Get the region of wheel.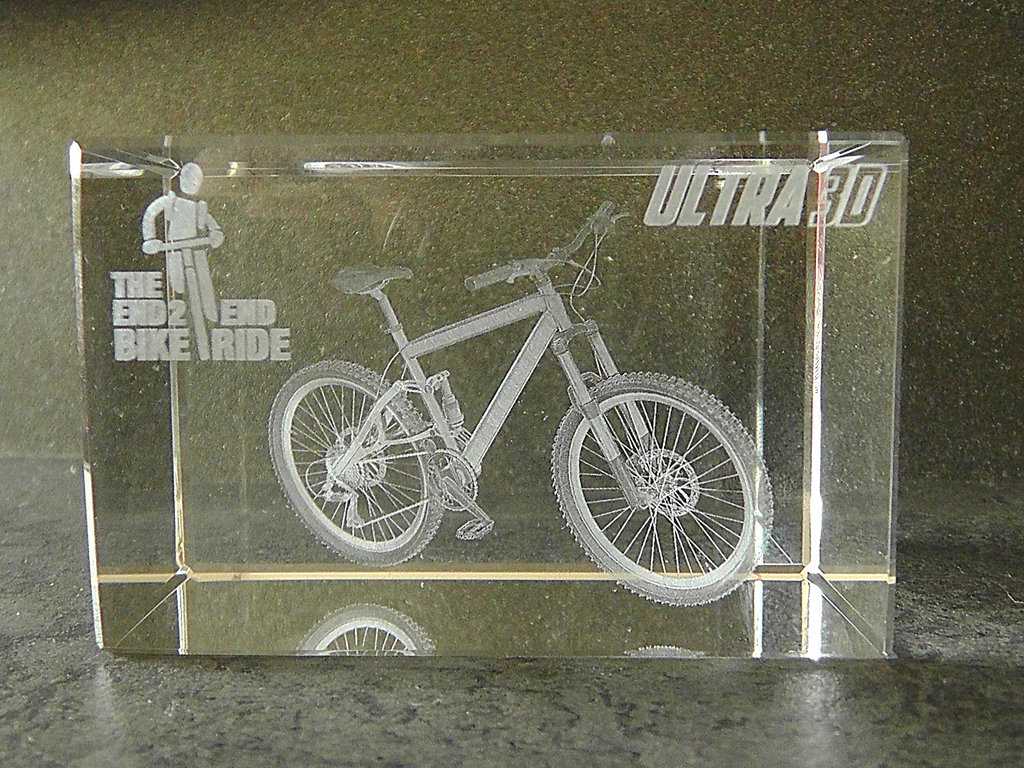
bbox=(552, 378, 754, 590).
